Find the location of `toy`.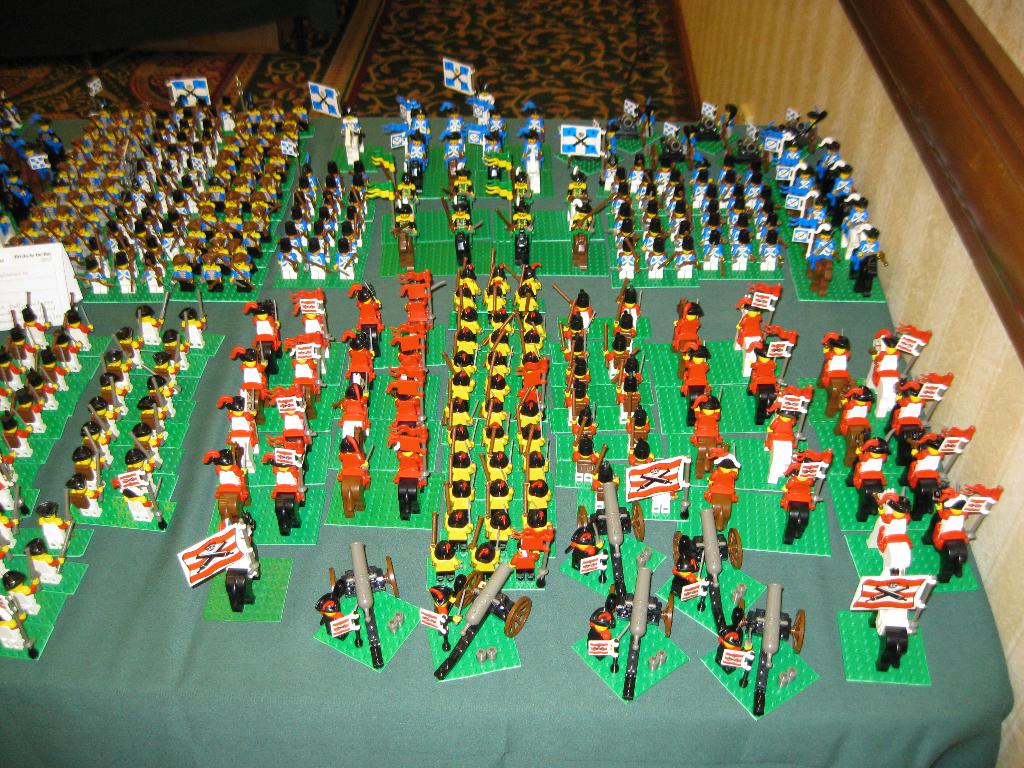
Location: [671, 221, 692, 257].
